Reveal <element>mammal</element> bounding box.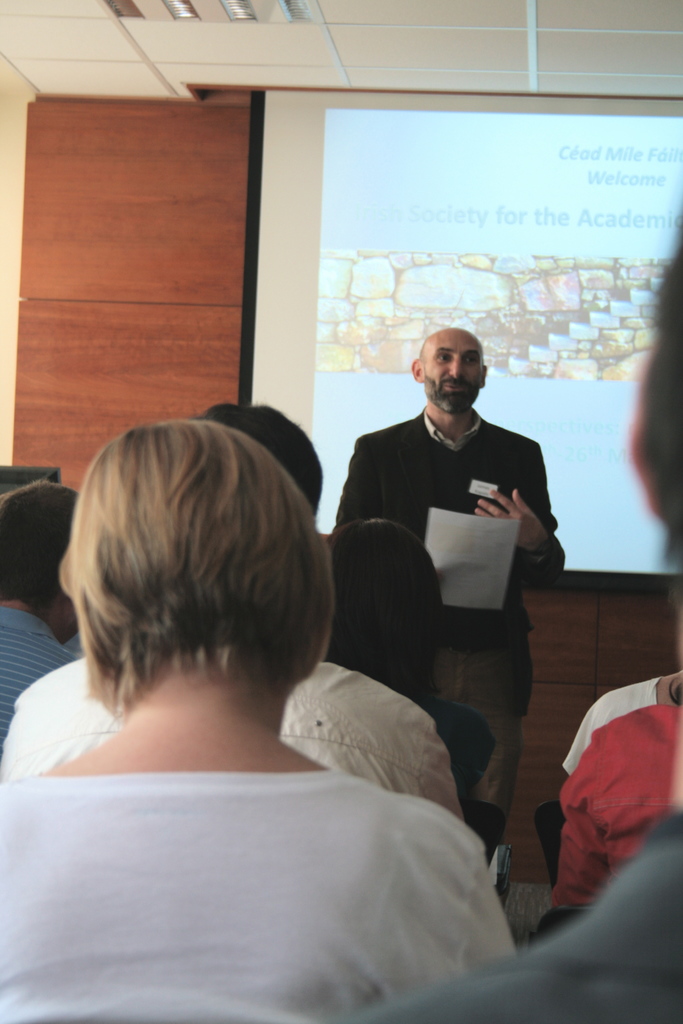
Revealed: <box>324,323,563,821</box>.
